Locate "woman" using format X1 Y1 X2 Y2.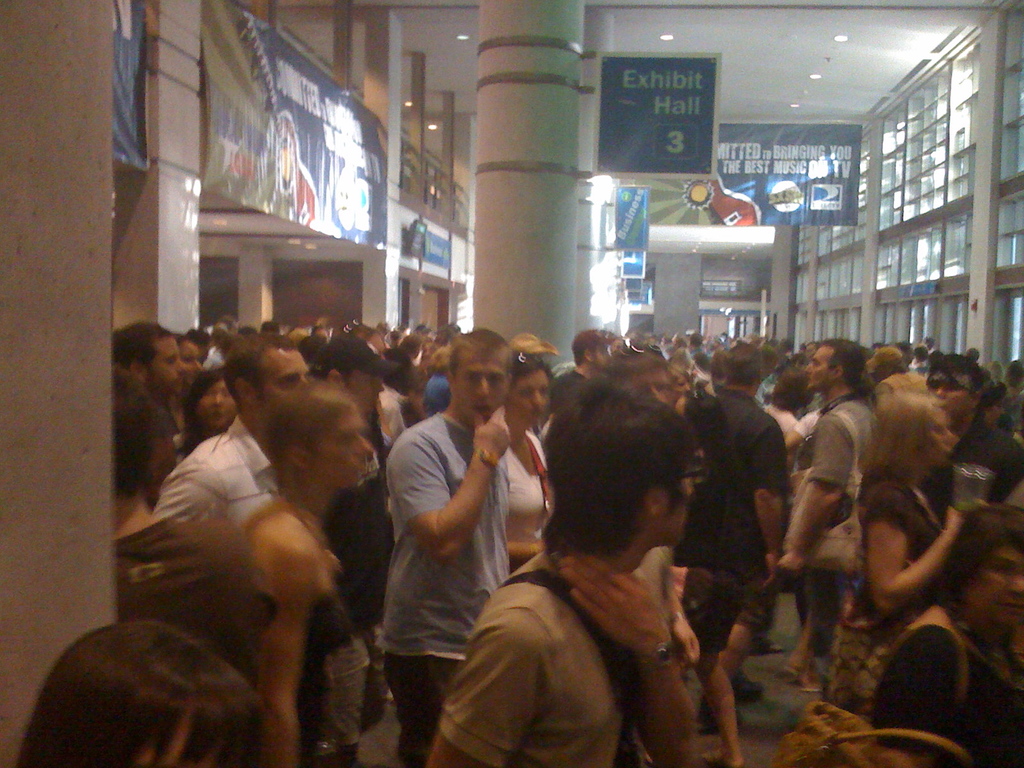
232 388 373 767.
